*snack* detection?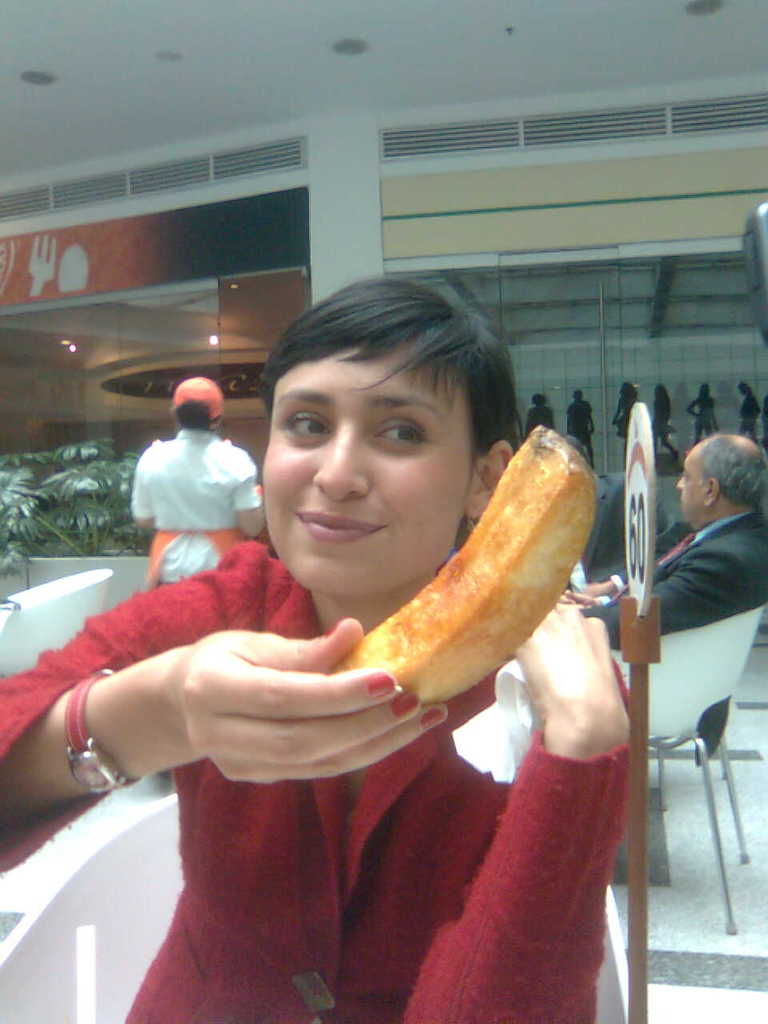
[329, 420, 602, 715]
